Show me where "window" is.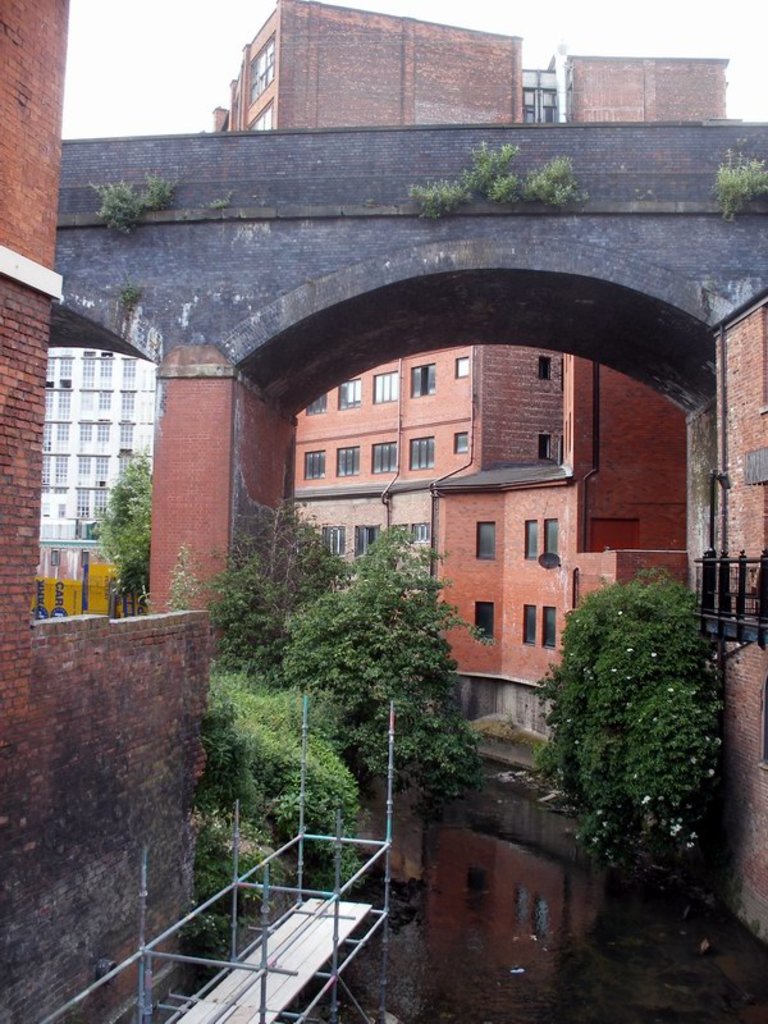
"window" is at <region>307, 454, 329, 480</region>.
